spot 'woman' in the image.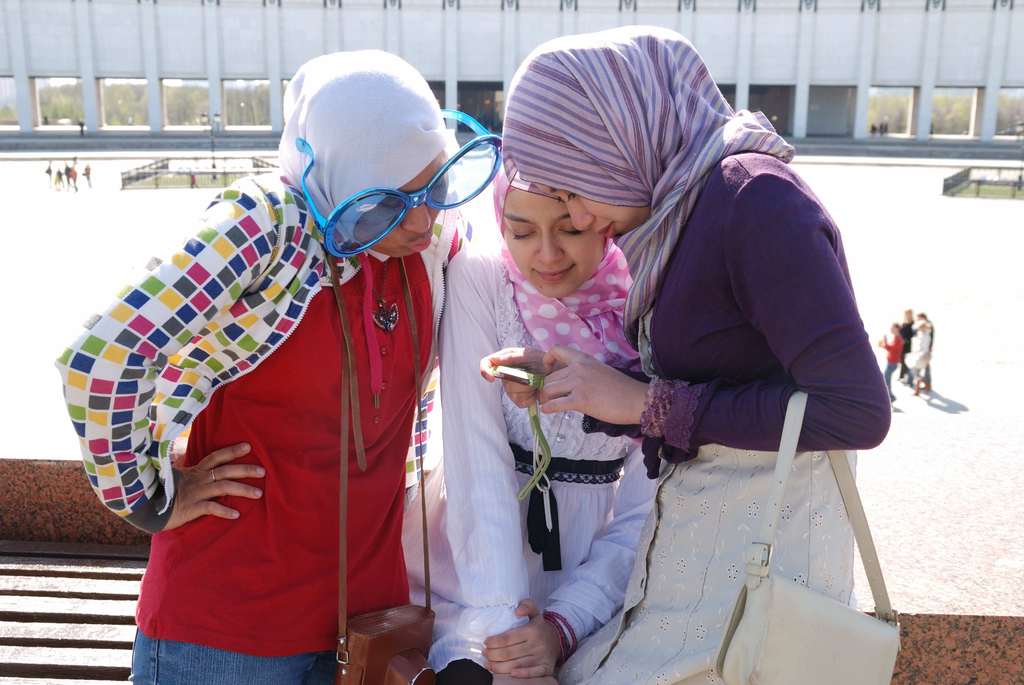
'woman' found at 898/310/916/380.
